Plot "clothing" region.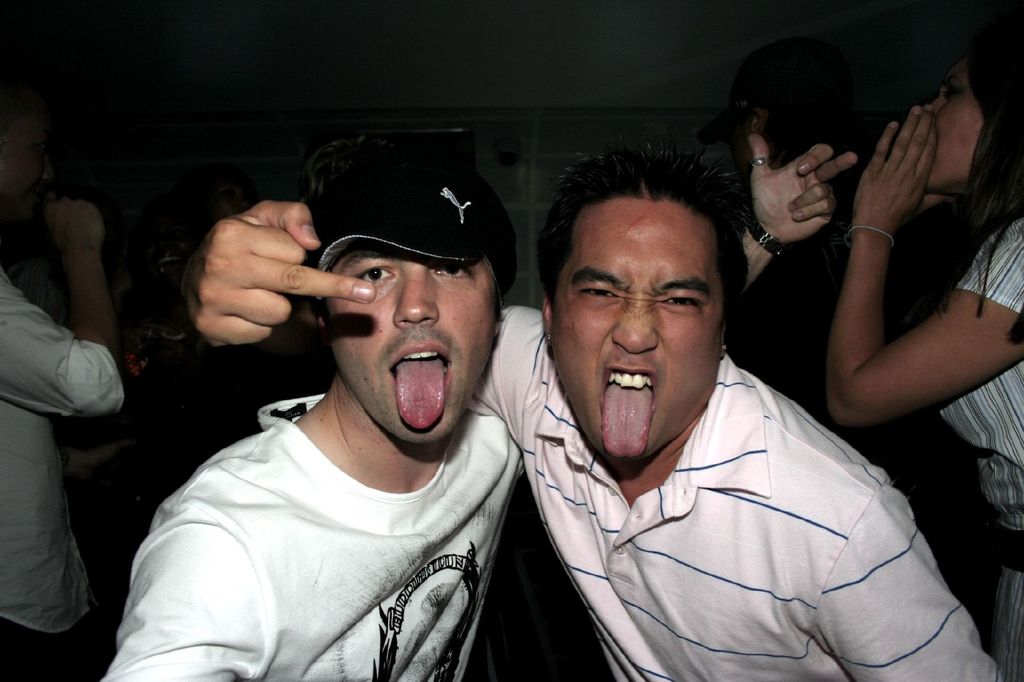
Plotted at (x1=936, y1=214, x2=1023, y2=598).
